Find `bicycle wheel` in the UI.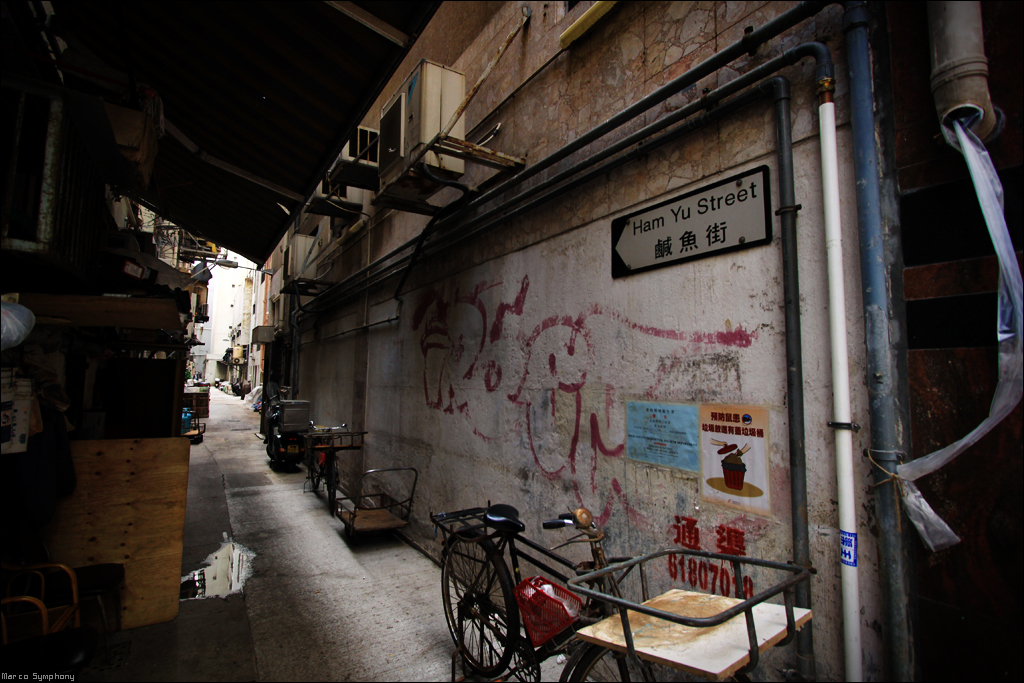
UI element at bbox(448, 556, 525, 668).
